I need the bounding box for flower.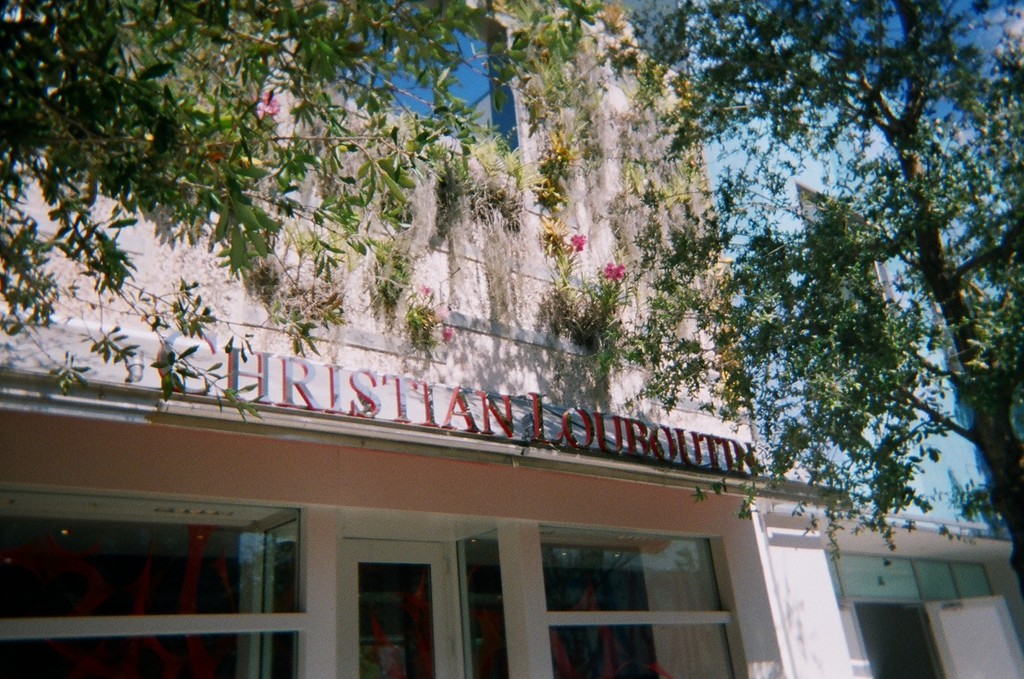
Here it is: rect(422, 286, 430, 297).
